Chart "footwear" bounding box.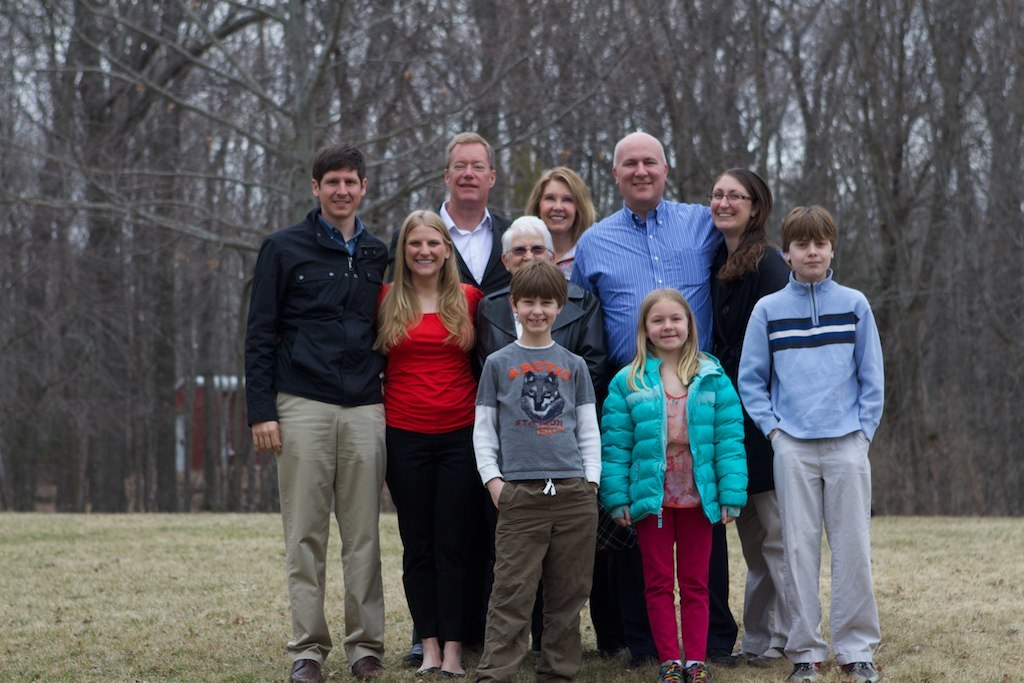
Charted: x1=442 y1=669 x2=468 y2=682.
